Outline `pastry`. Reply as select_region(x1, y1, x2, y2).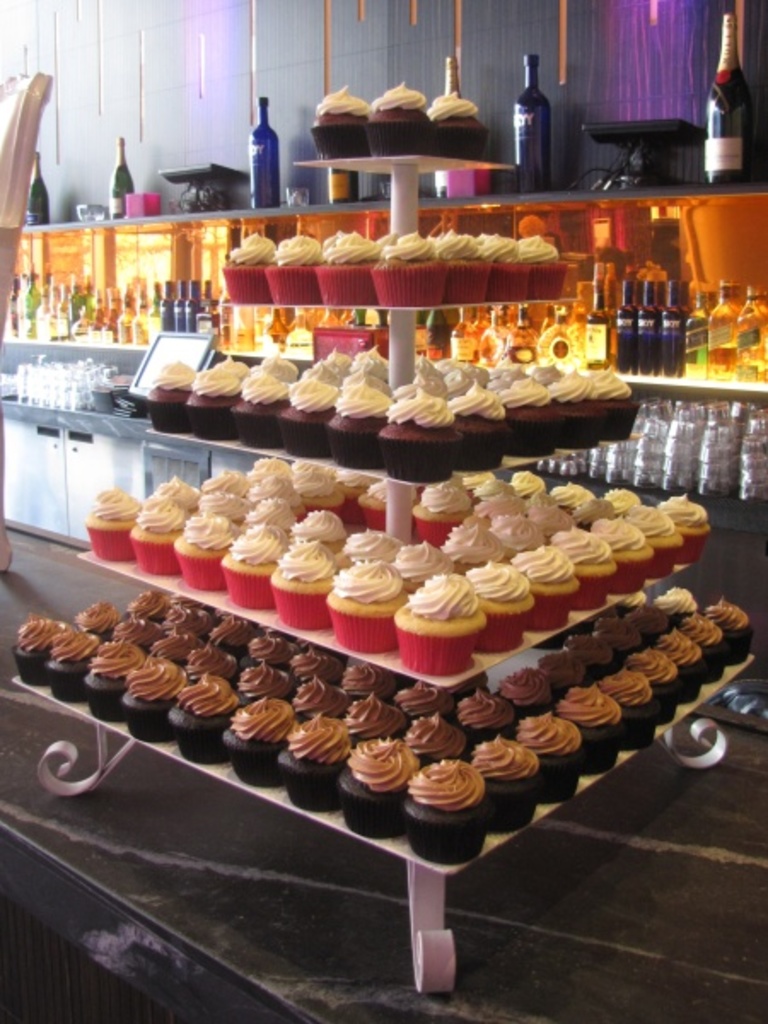
select_region(669, 493, 705, 558).
